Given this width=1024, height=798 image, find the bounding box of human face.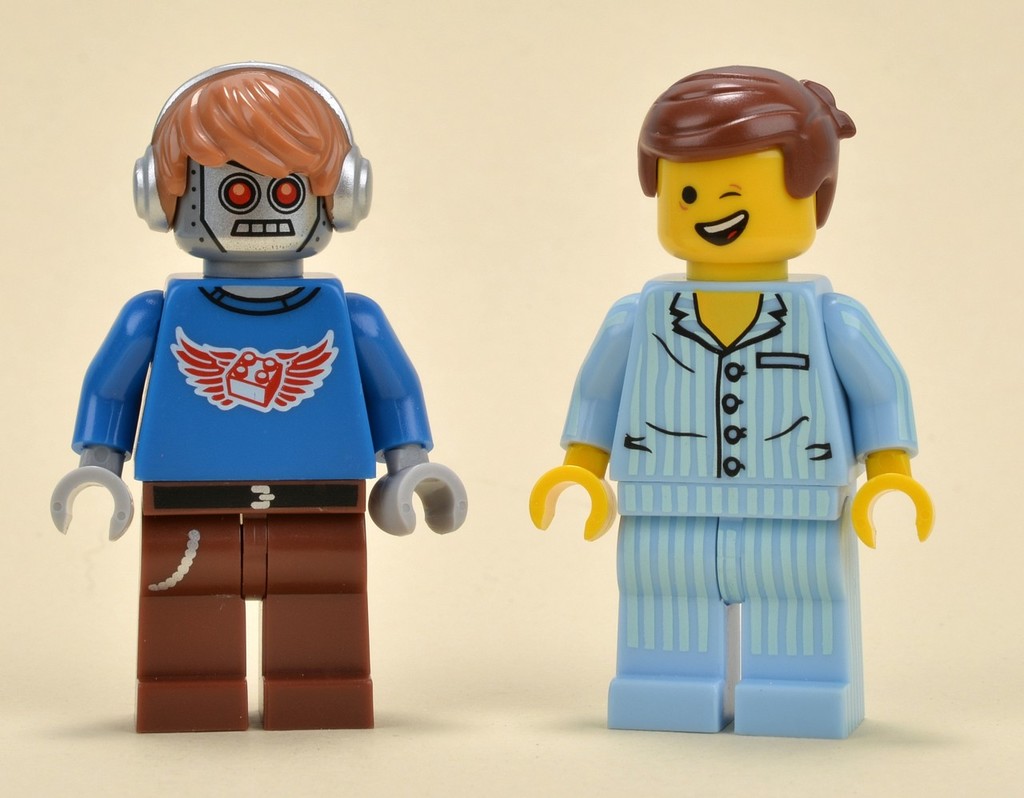
645,135,818,266.
